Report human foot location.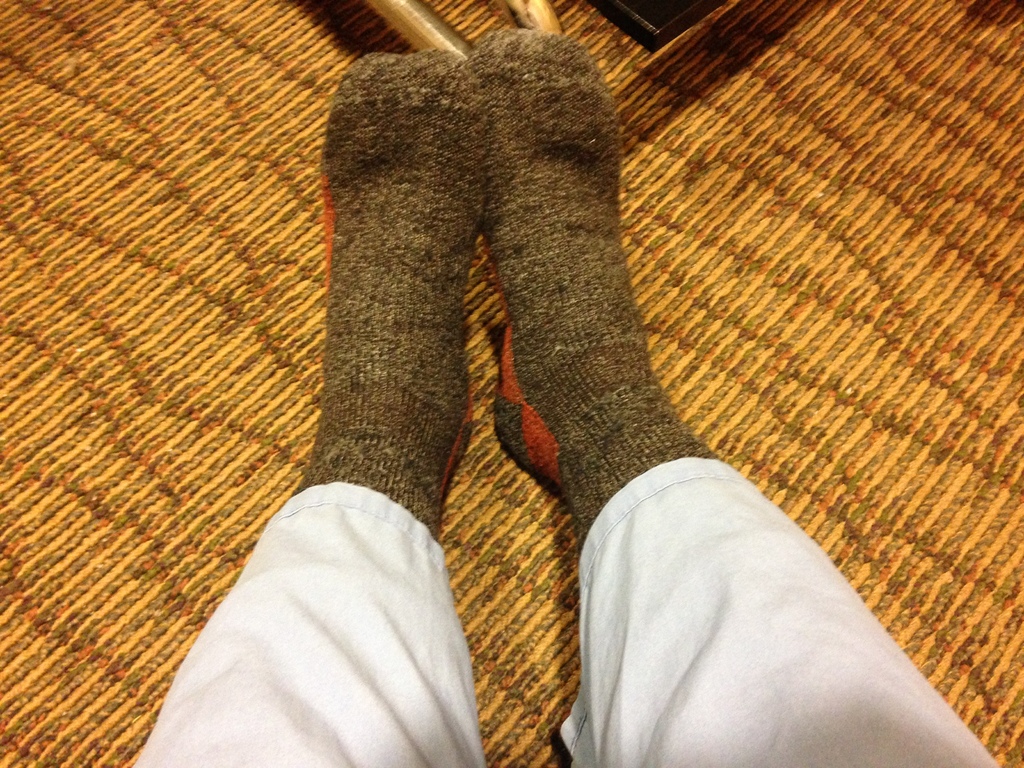
Report: 439:26:682:490.
